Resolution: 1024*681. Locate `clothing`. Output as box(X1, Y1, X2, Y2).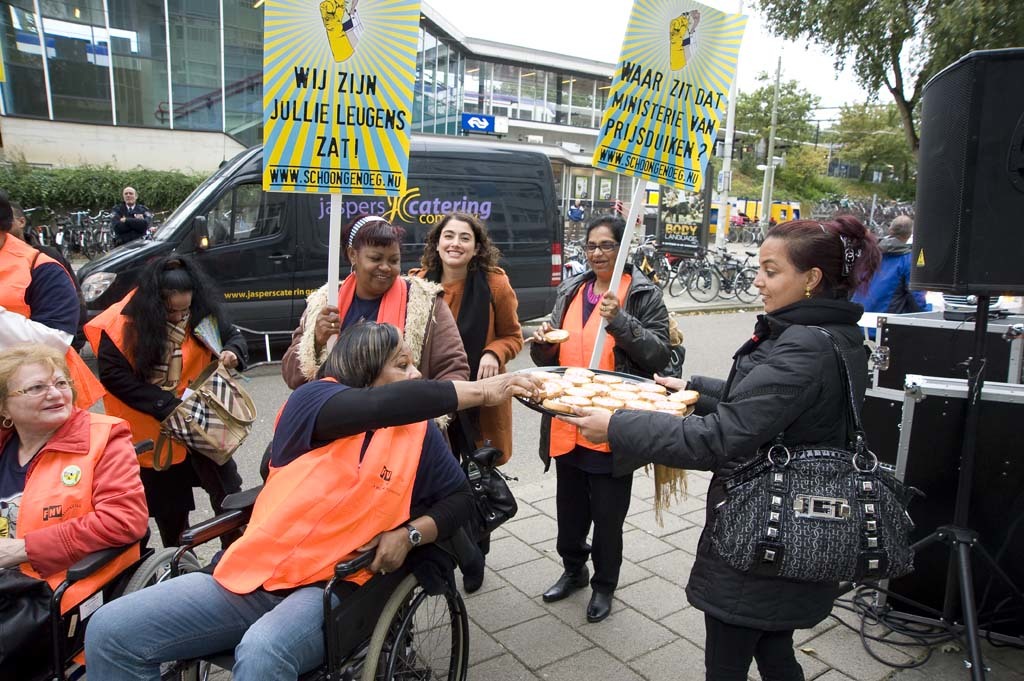
box(530, 262, 671, 595).
